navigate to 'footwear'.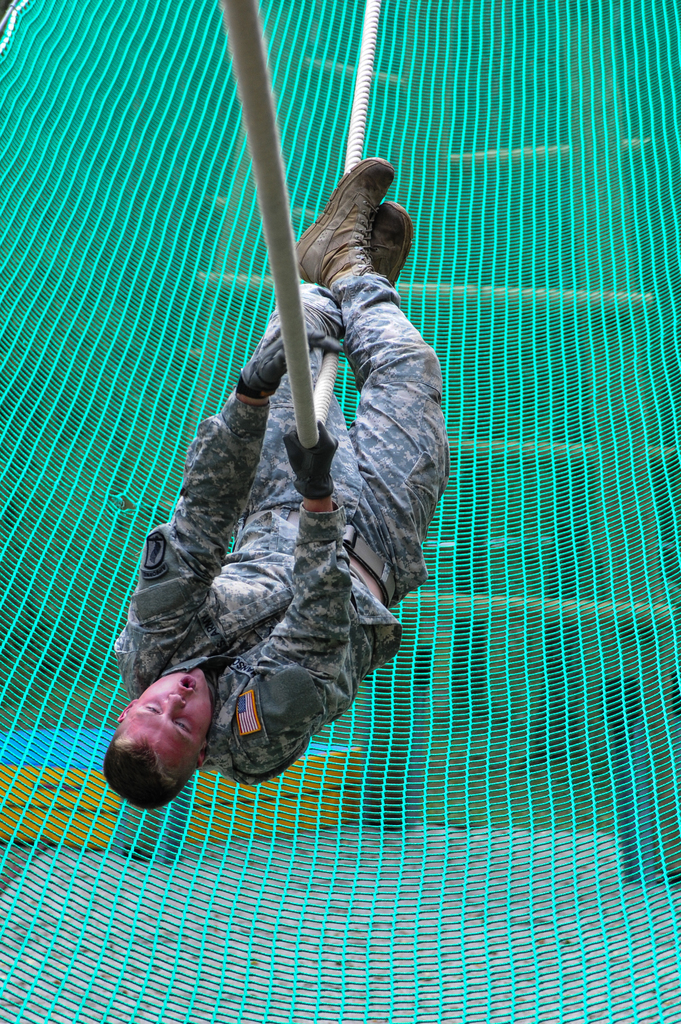
Navigation target: <bbox>369, 199, 415, 285</bbox>.
